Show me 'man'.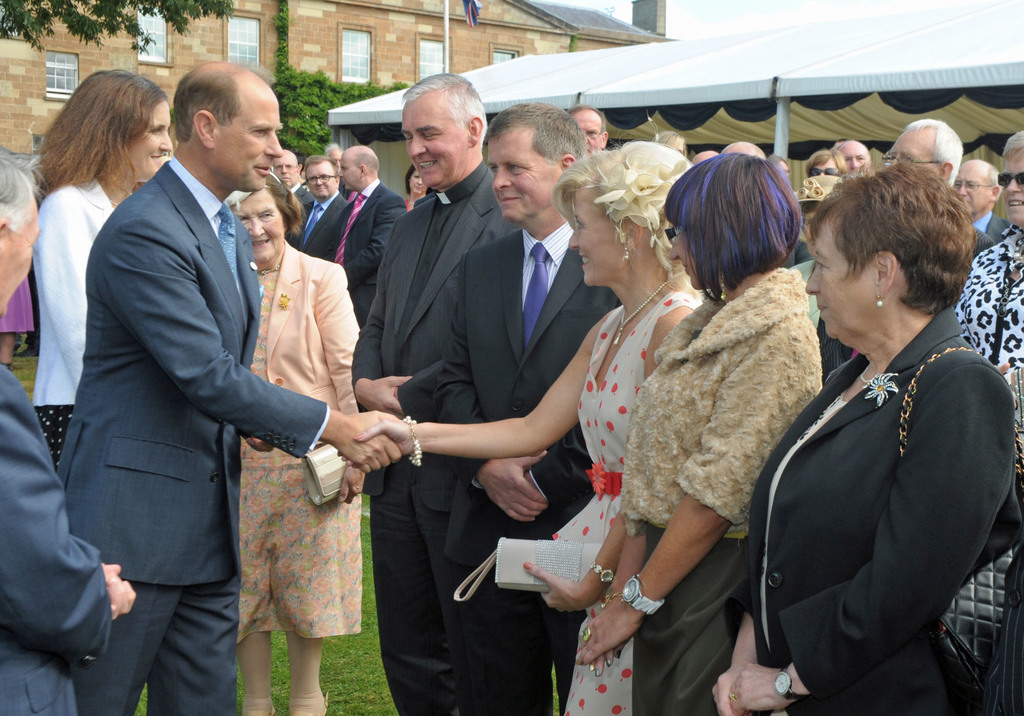
'man' is here: bbox=[46, 36, 317, 706].
